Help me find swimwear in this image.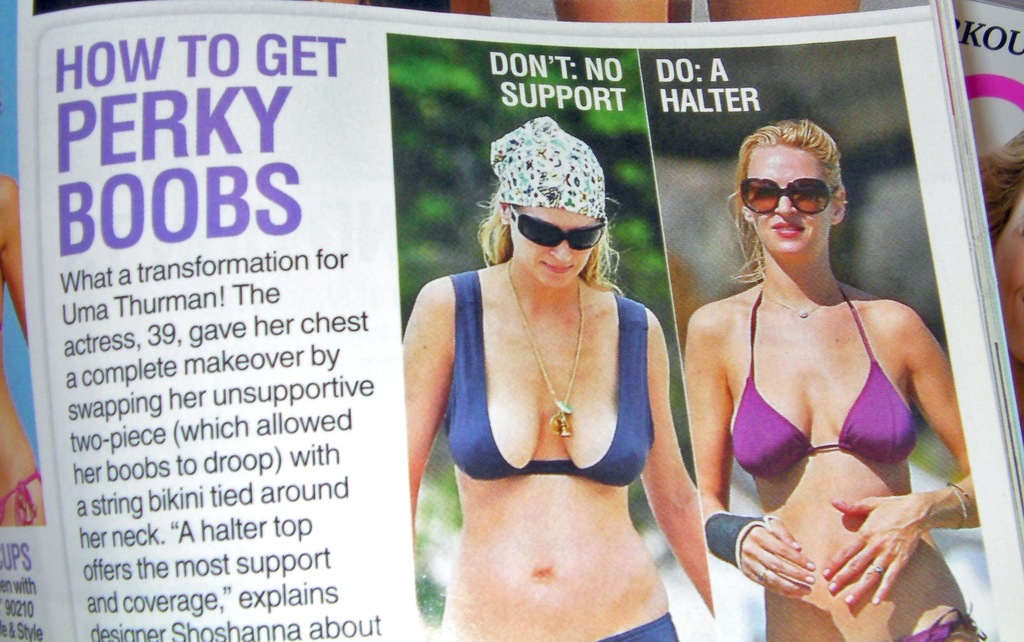
Found it: locate(892, 600, 985, 641).
